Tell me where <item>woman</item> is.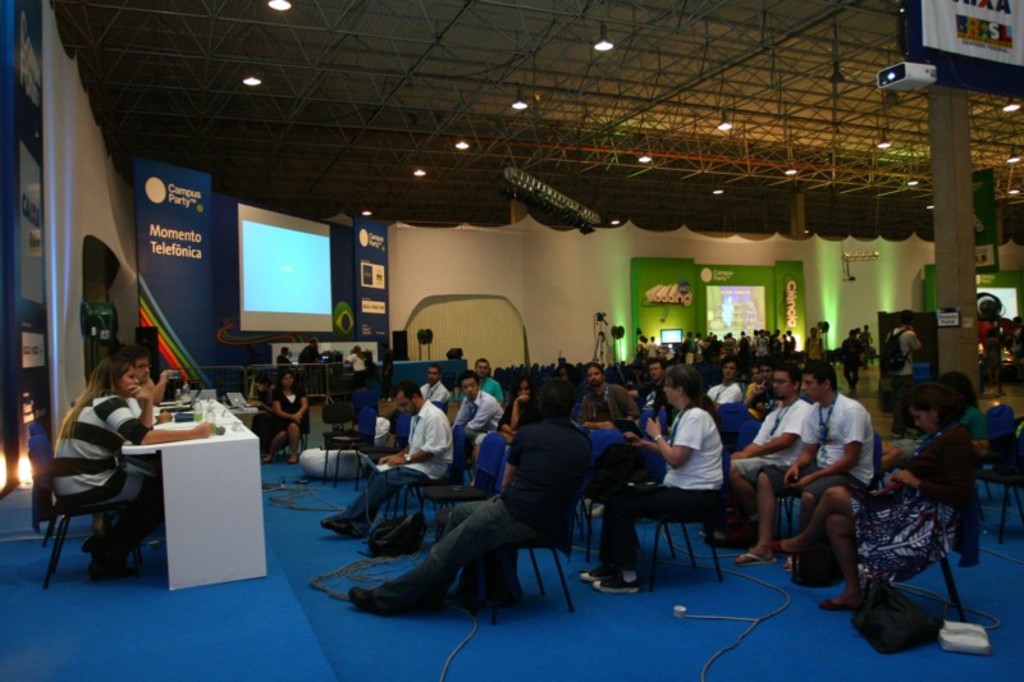
<item>woman</item> is at {"x1": 573, "y1": 361, "x2": 728, "y2": 596}.
